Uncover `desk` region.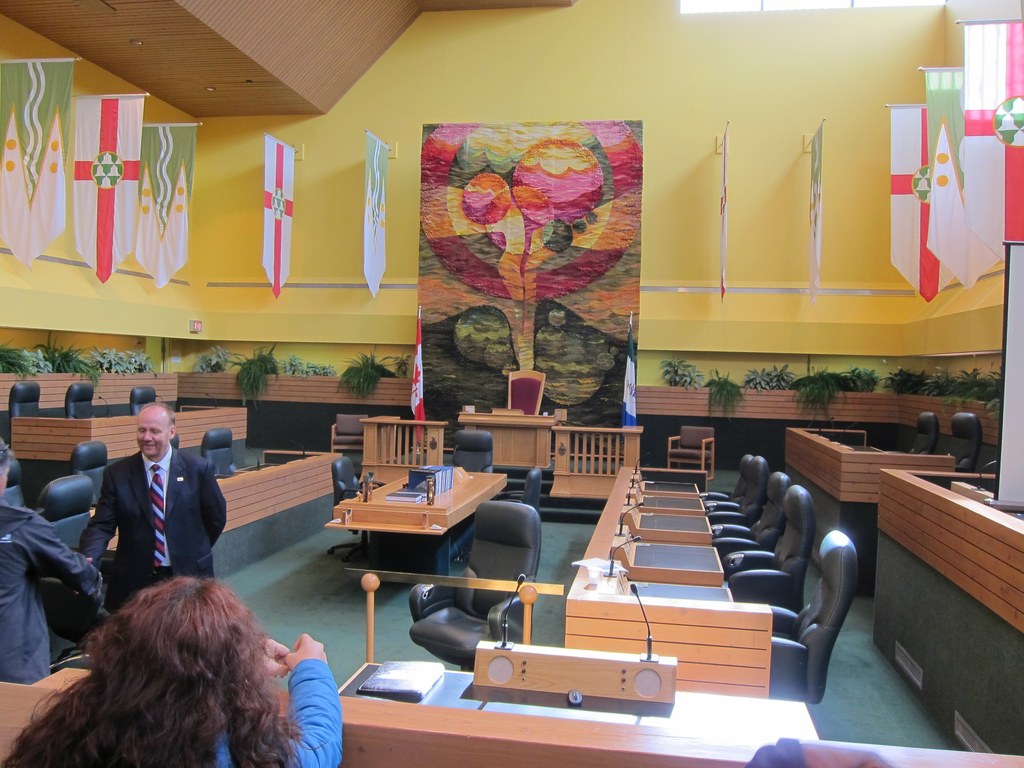
Uncovered: BBox(91, 451, 342, 584).
